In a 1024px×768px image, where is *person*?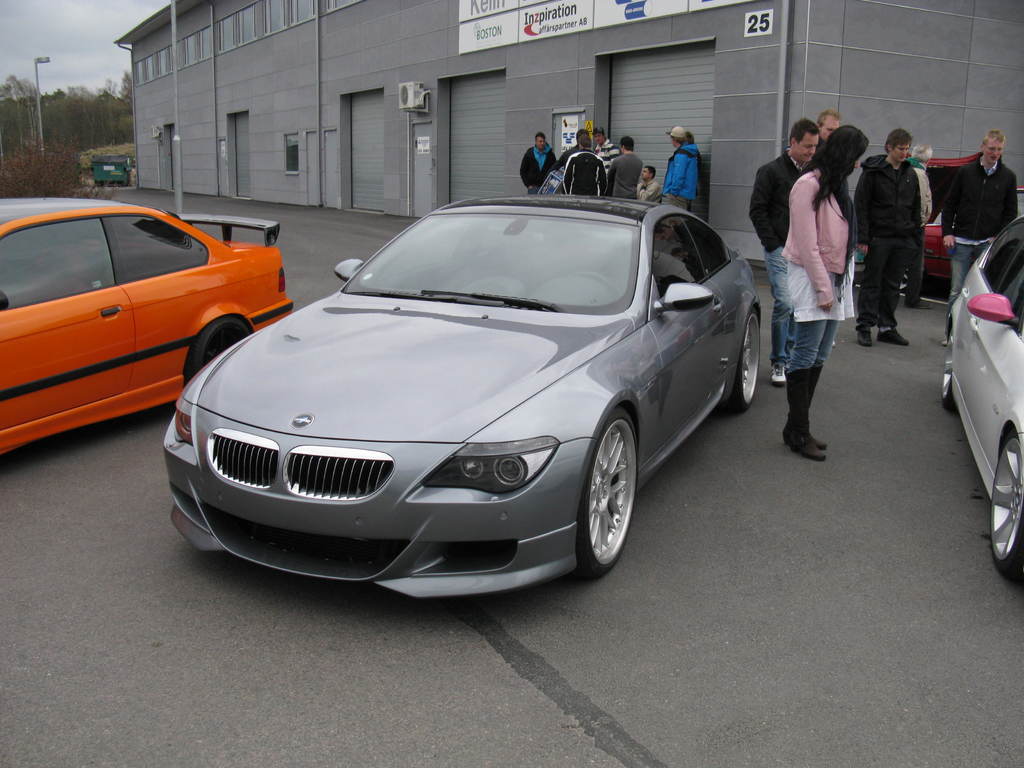
bbox=(660, 128, 700, 209).
